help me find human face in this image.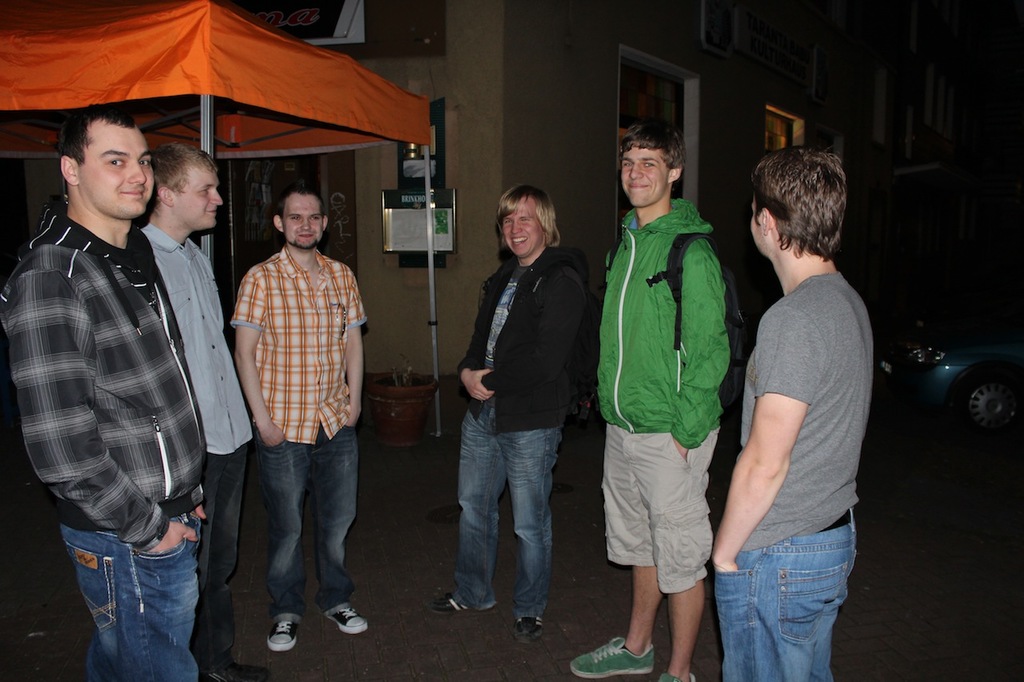
Found it: <bbox>620, 146, 670, 205</bbox>.
